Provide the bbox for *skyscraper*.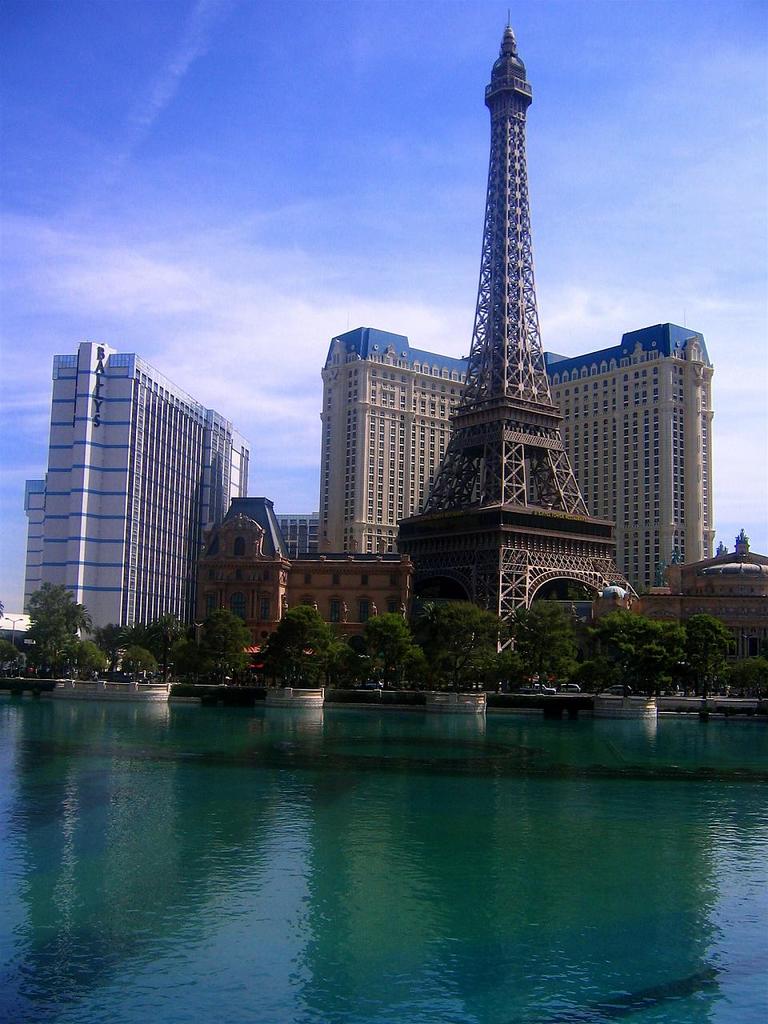
[x1=308, y1=326, x2=713, y2=594].
